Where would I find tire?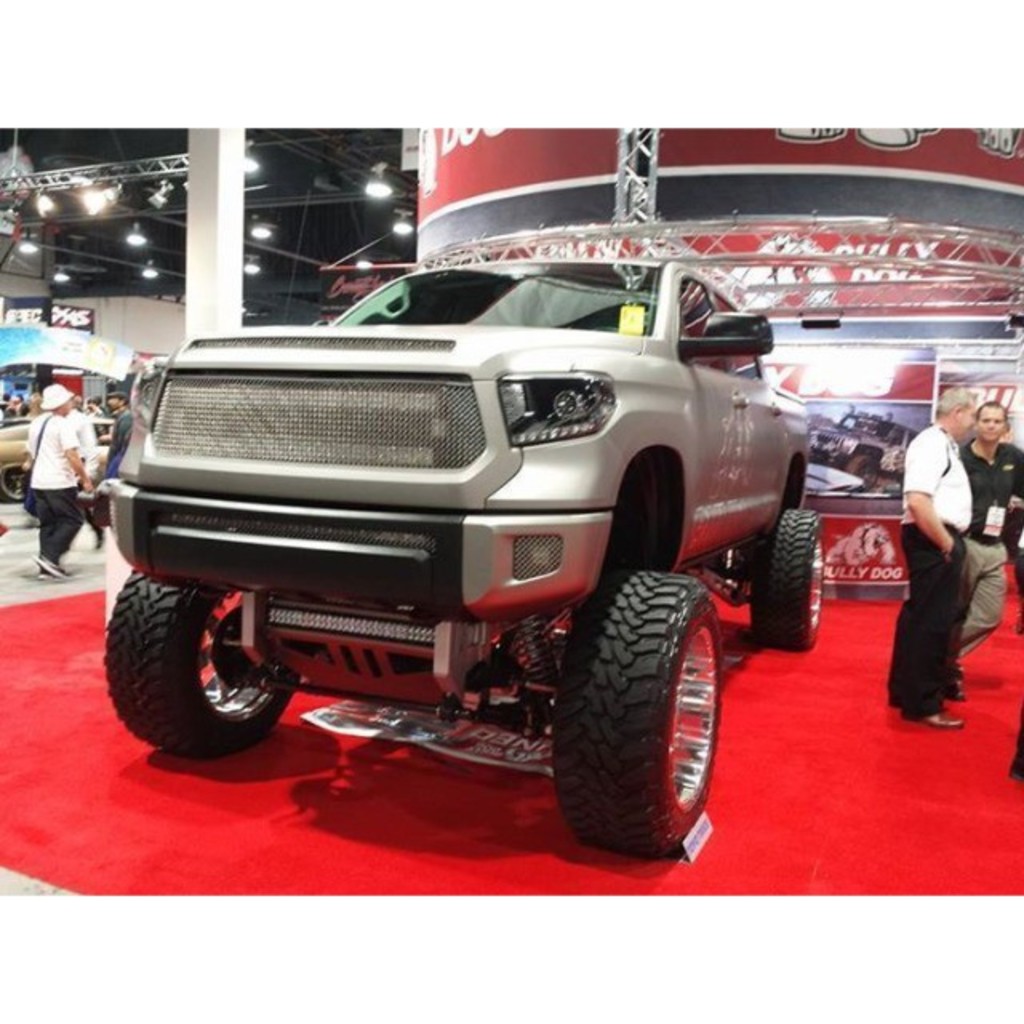
At bbox=(544, 547, 738, 862).
